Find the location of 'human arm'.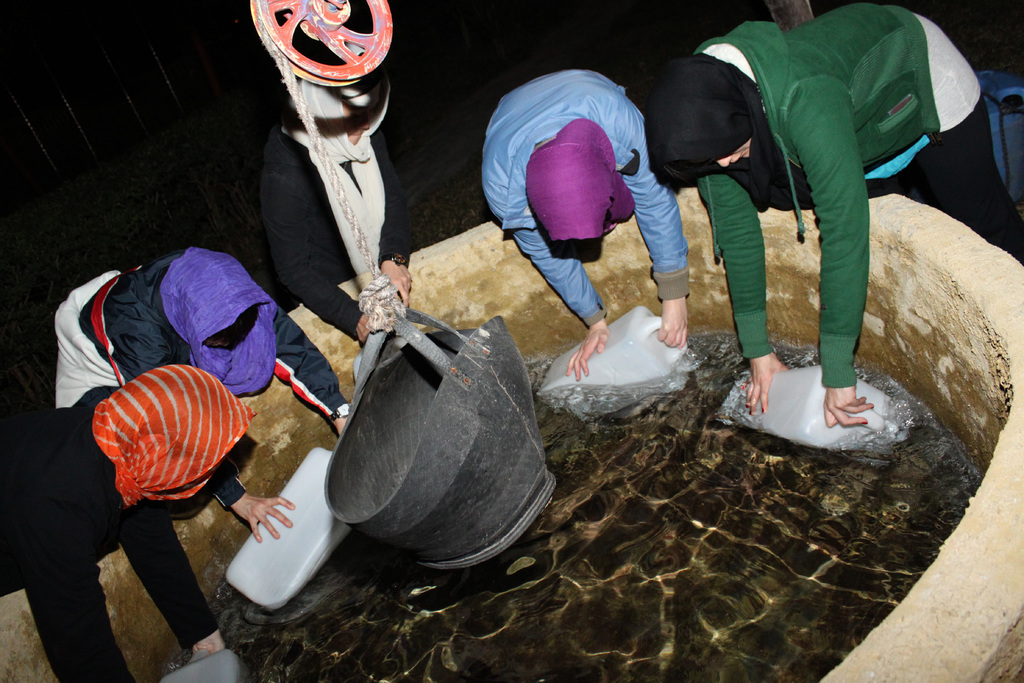
Location: <box>123,497,225,667</box>.
